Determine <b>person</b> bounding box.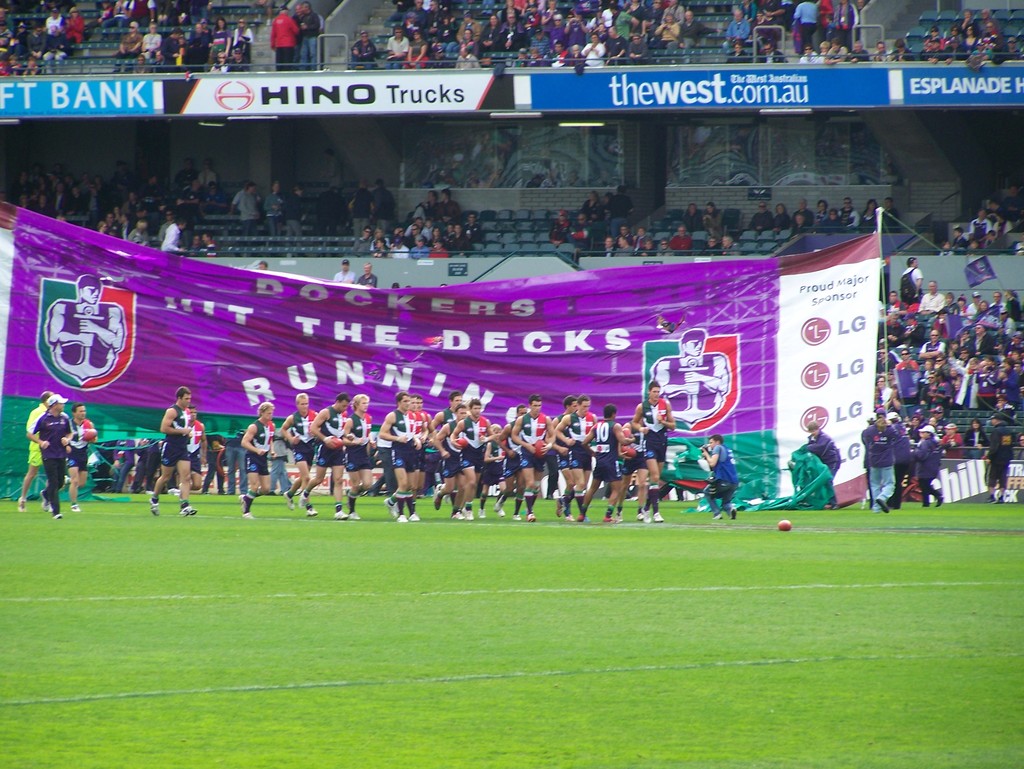
Determined: box=[187, 407, 208, 450].
